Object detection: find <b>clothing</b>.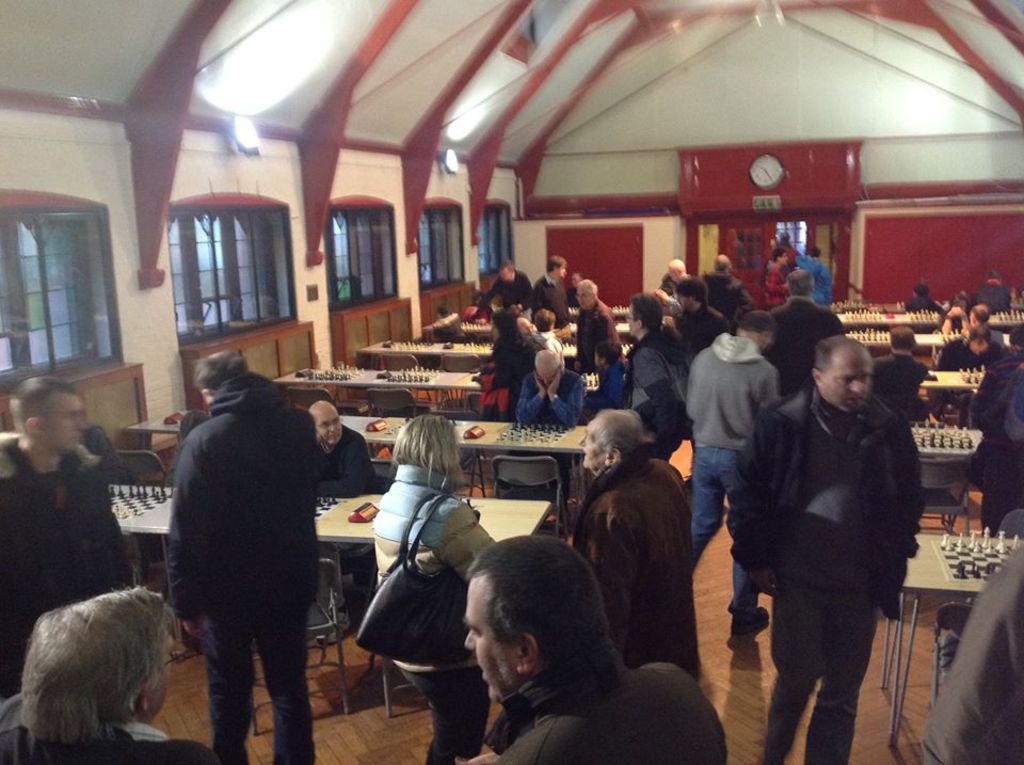
(x1=937, y1=332, x2=1001, y2=369).
